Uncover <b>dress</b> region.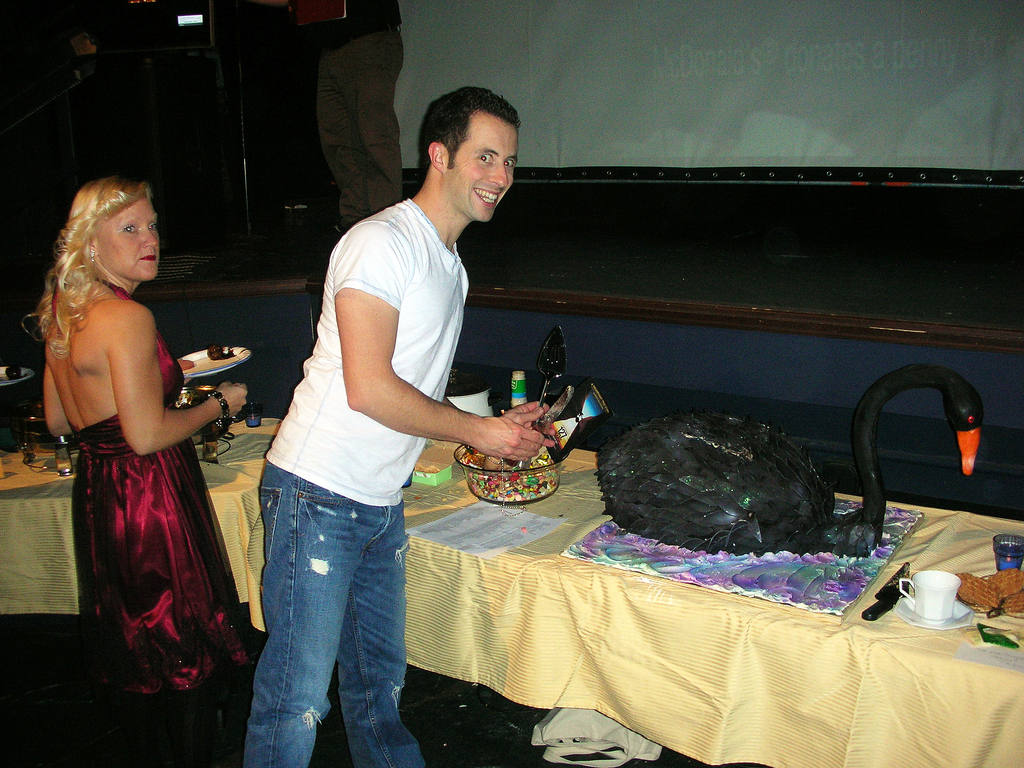
Uncovered: 51 284 243 692.
